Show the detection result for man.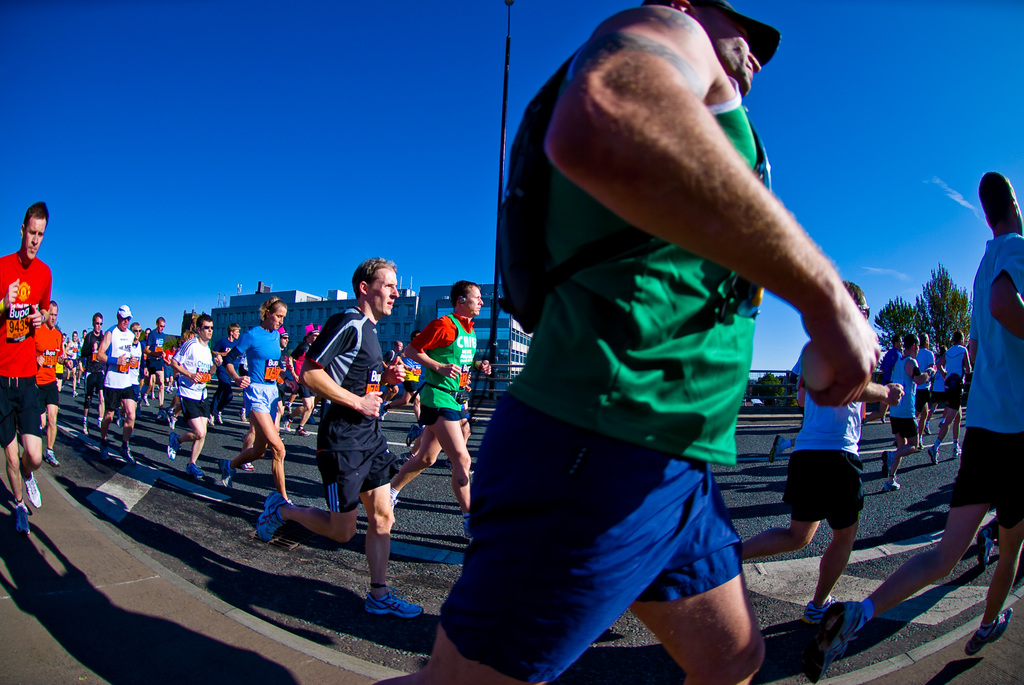
bbox=(92, 304, 138, 468).
